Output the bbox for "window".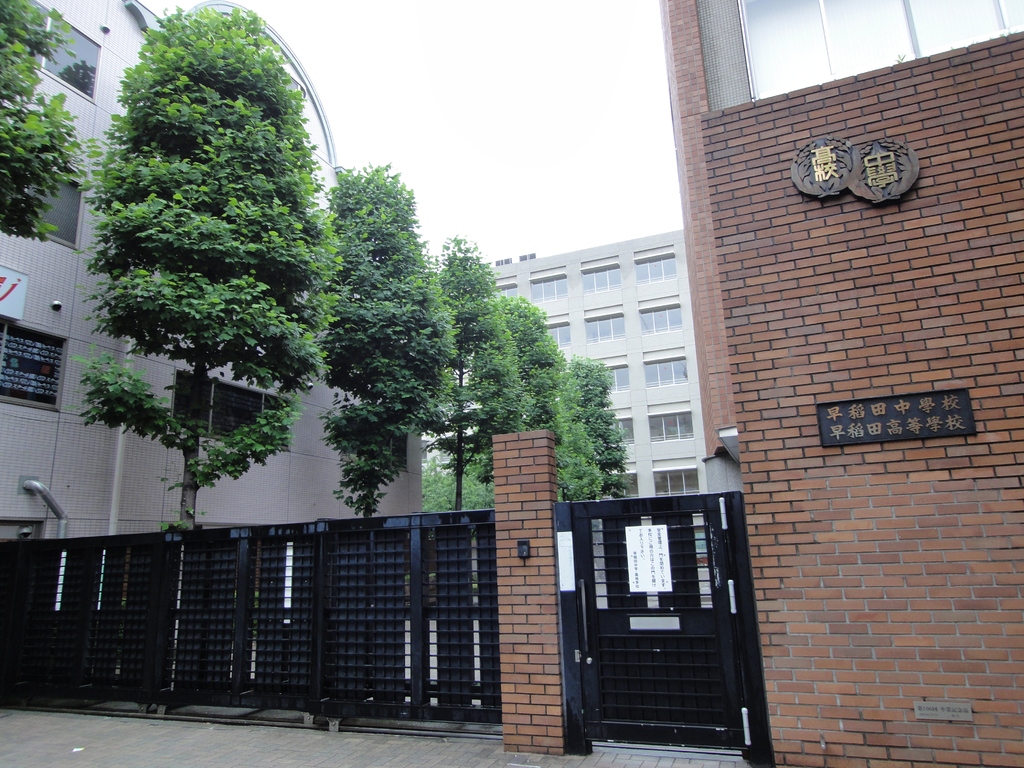
BBox(609, 413, 636, 441).
